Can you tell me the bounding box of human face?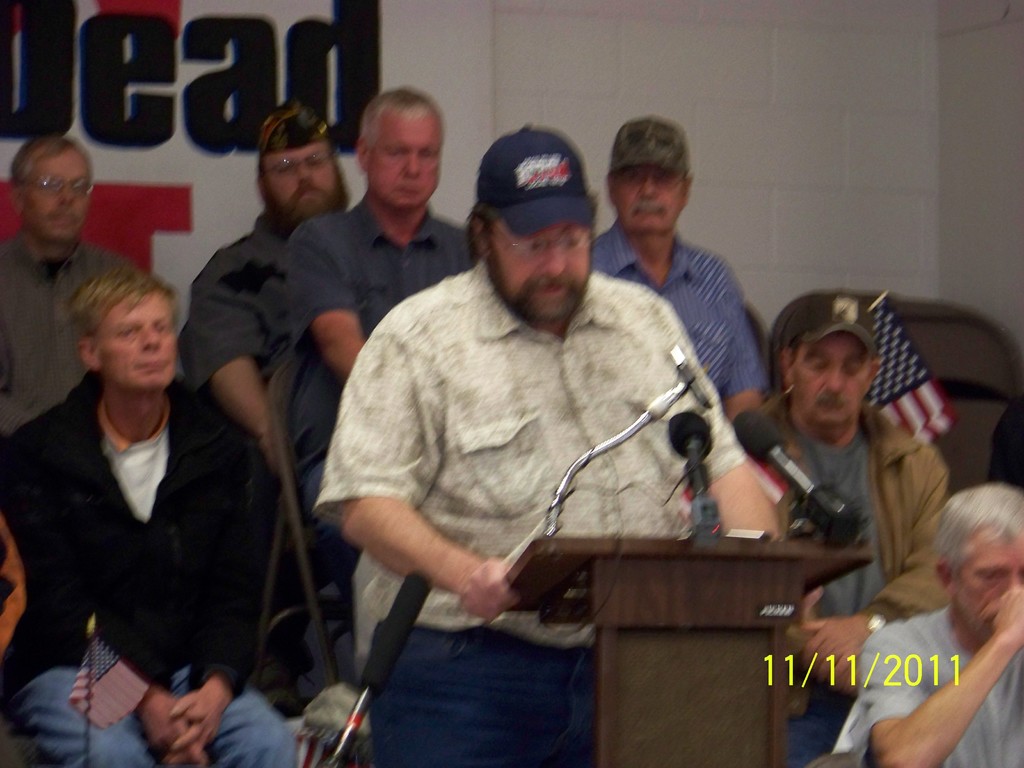
27/164/92/240.
